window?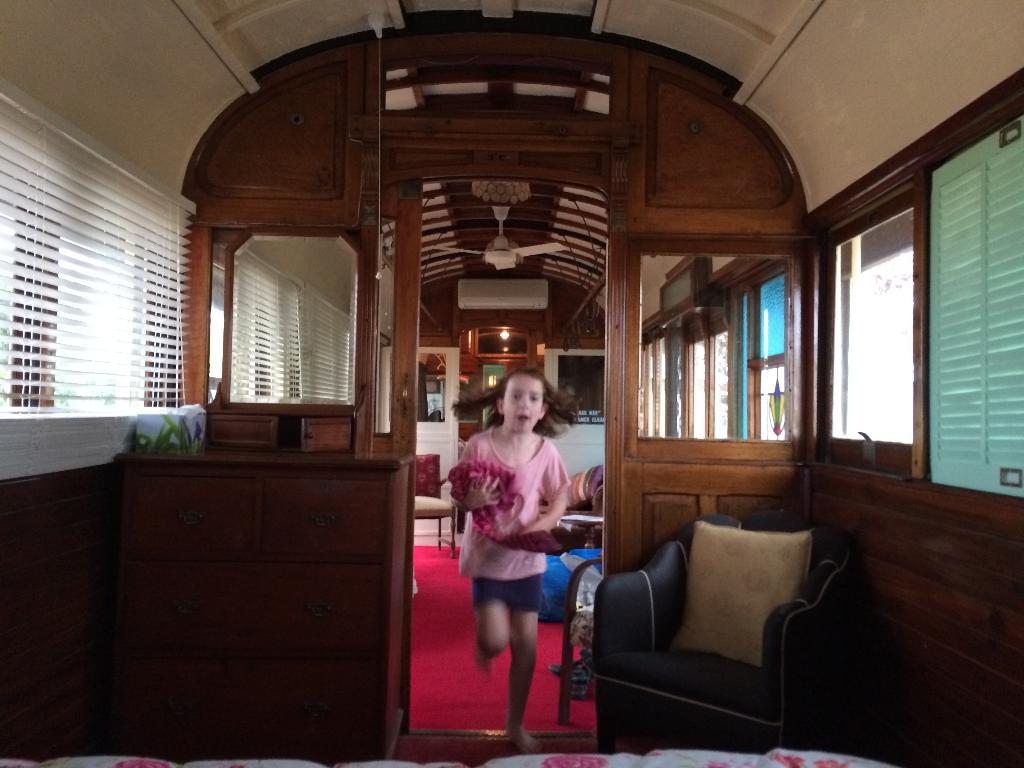
(x1=636, y1=335, x2=675, y2=436)
